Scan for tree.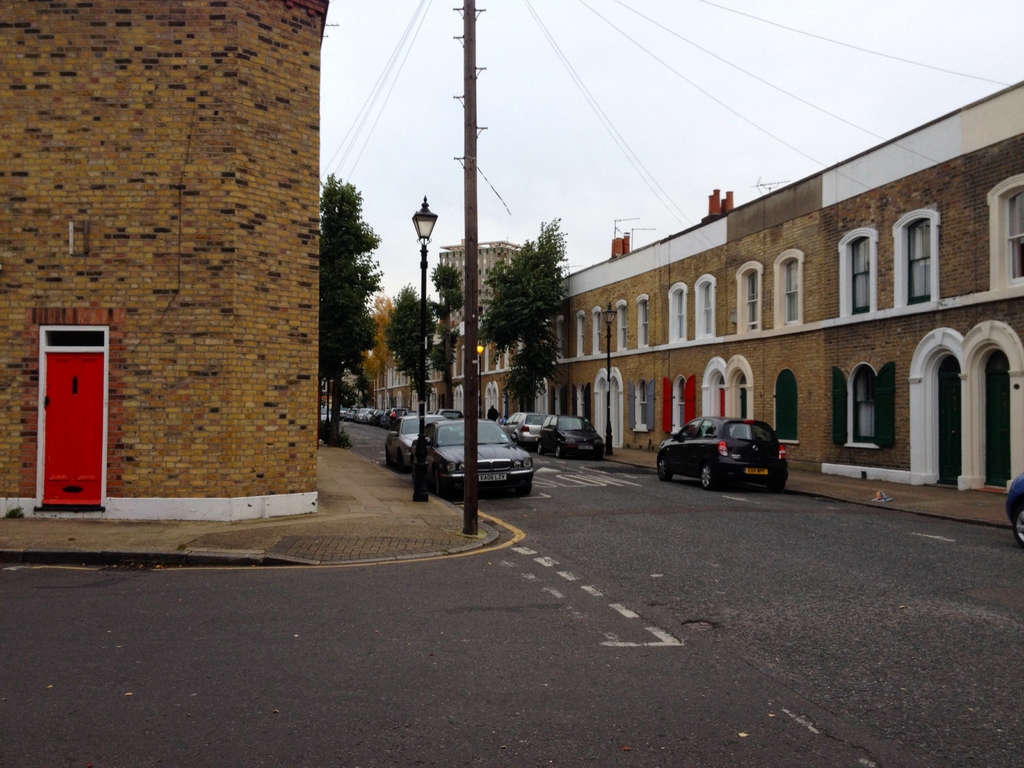
Scan result: 317/170/382/448.
